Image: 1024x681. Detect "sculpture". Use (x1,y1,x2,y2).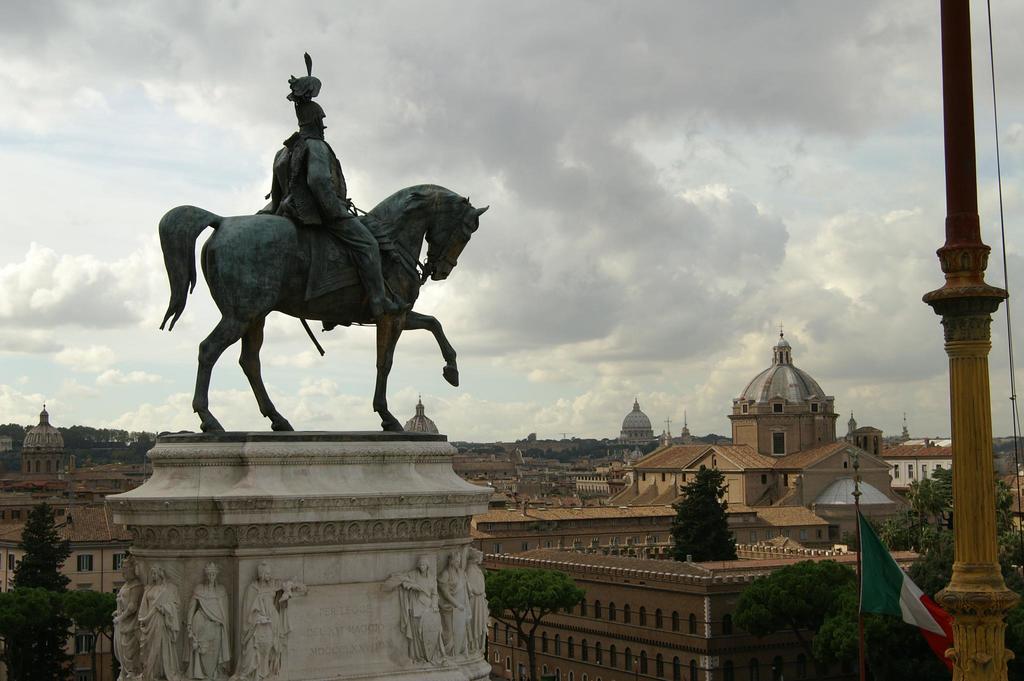
(385,555,454,672).
